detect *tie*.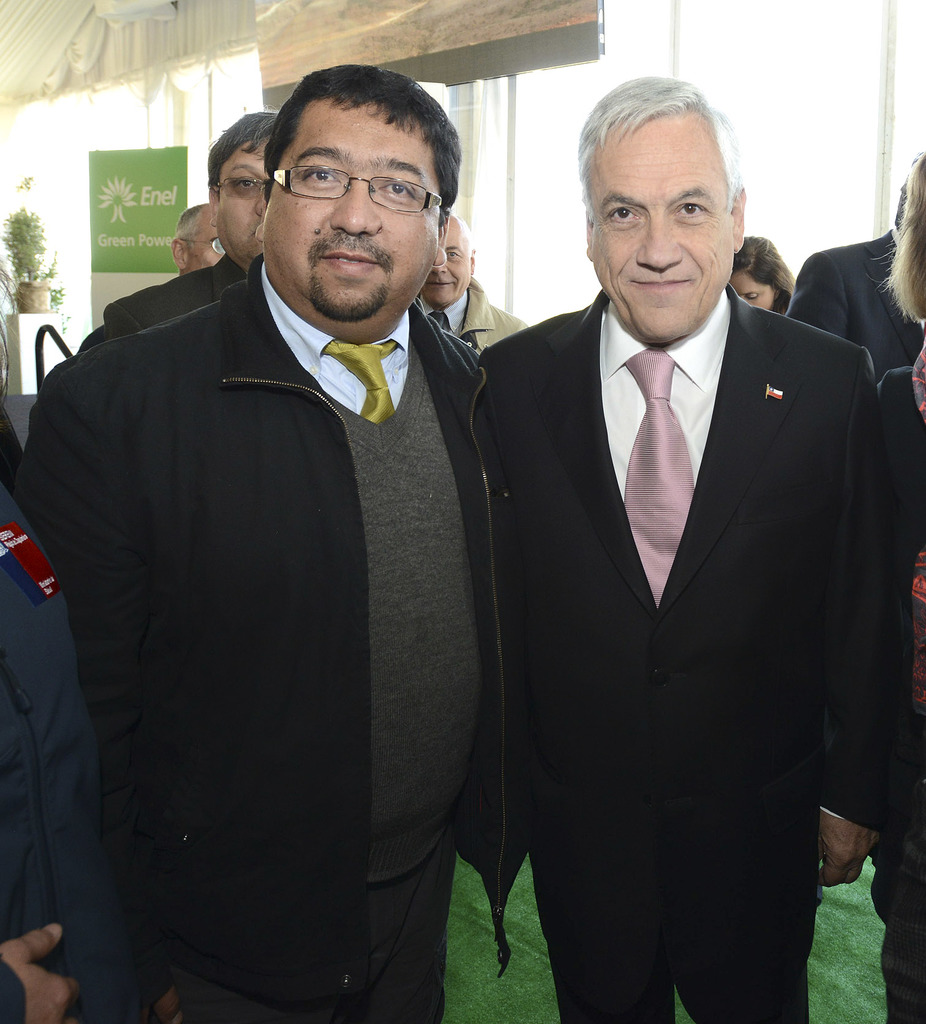
Detected at rect(320, 338, 404, 415).
